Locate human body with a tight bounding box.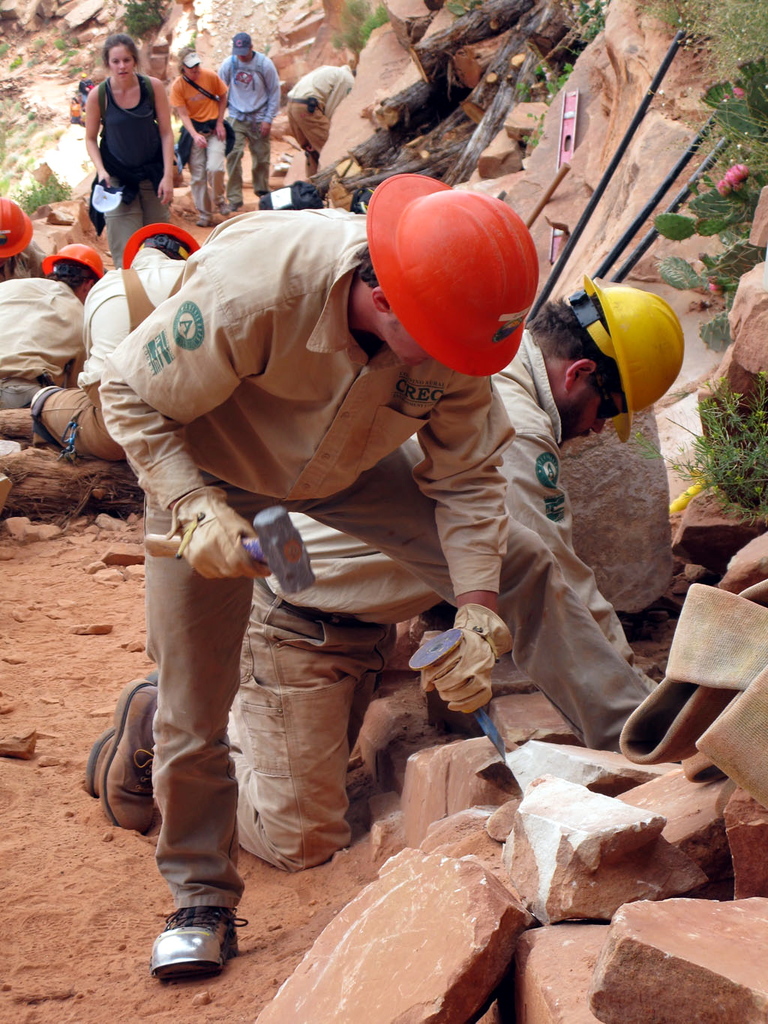
bbox(96, 205, 661, 976).
